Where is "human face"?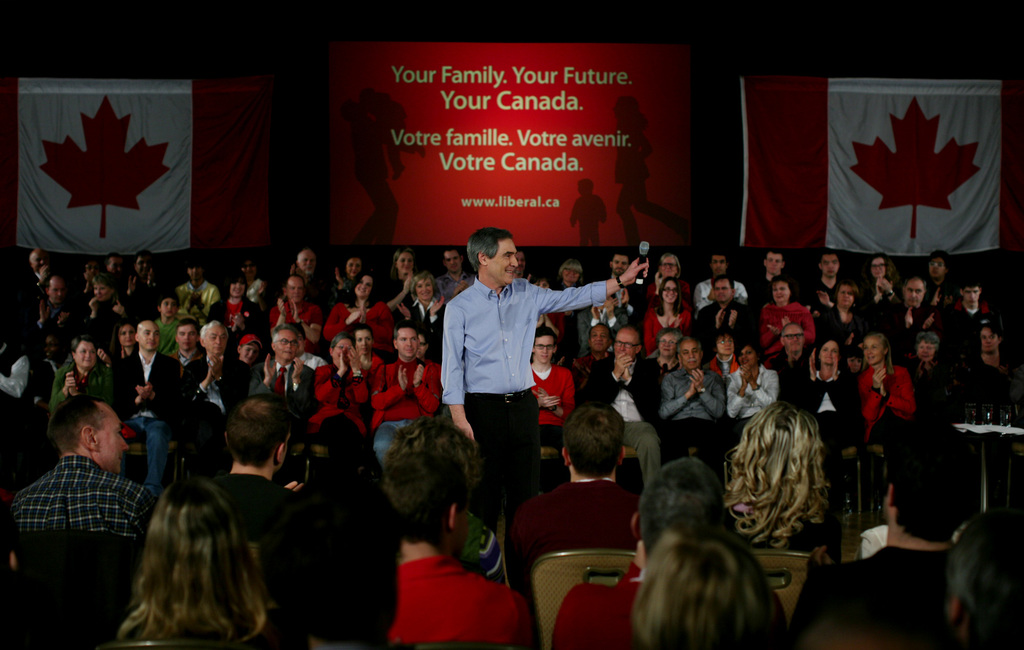
x1=98, y1=406, x2=129, y2=477.
